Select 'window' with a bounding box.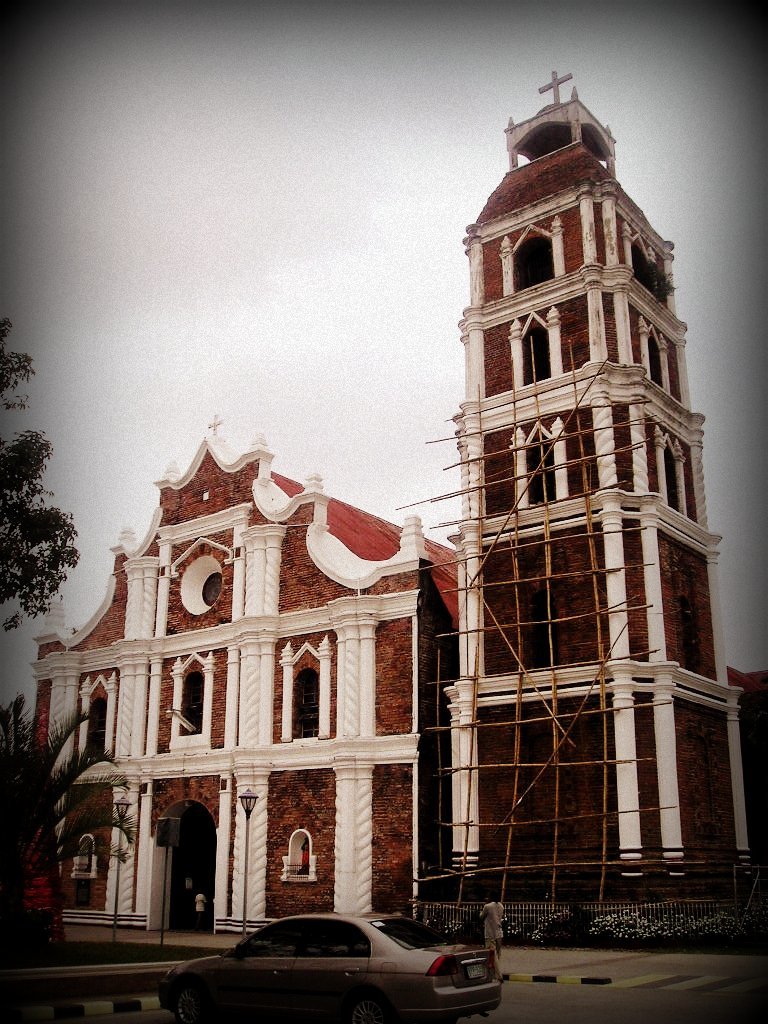
(left=642, top=330, right=663, bottom=391).
